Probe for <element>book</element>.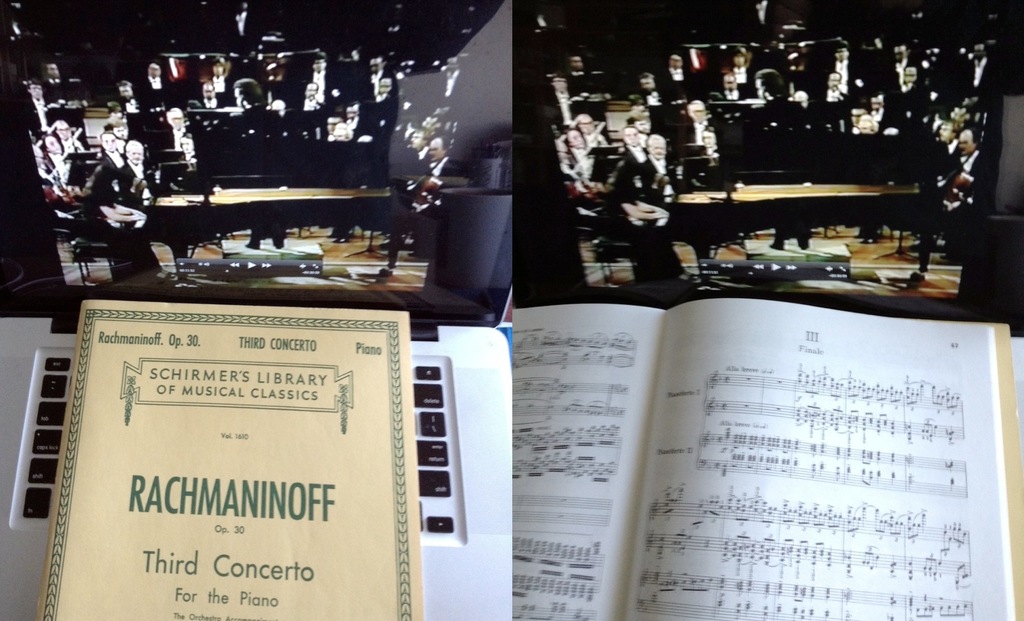
Probe result: bbox=(42, 301, 426, 620).
